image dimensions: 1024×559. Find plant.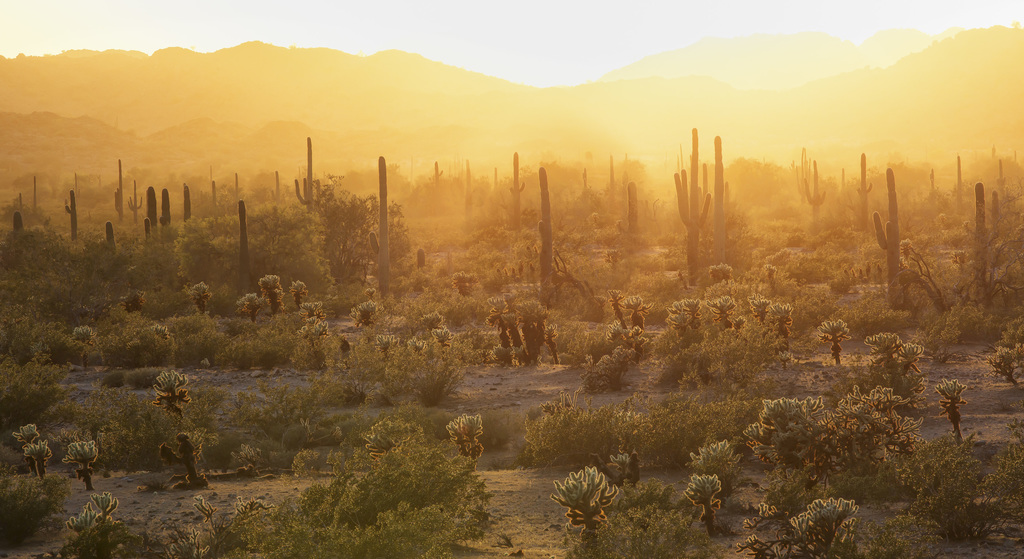
(235,495,275,520).
